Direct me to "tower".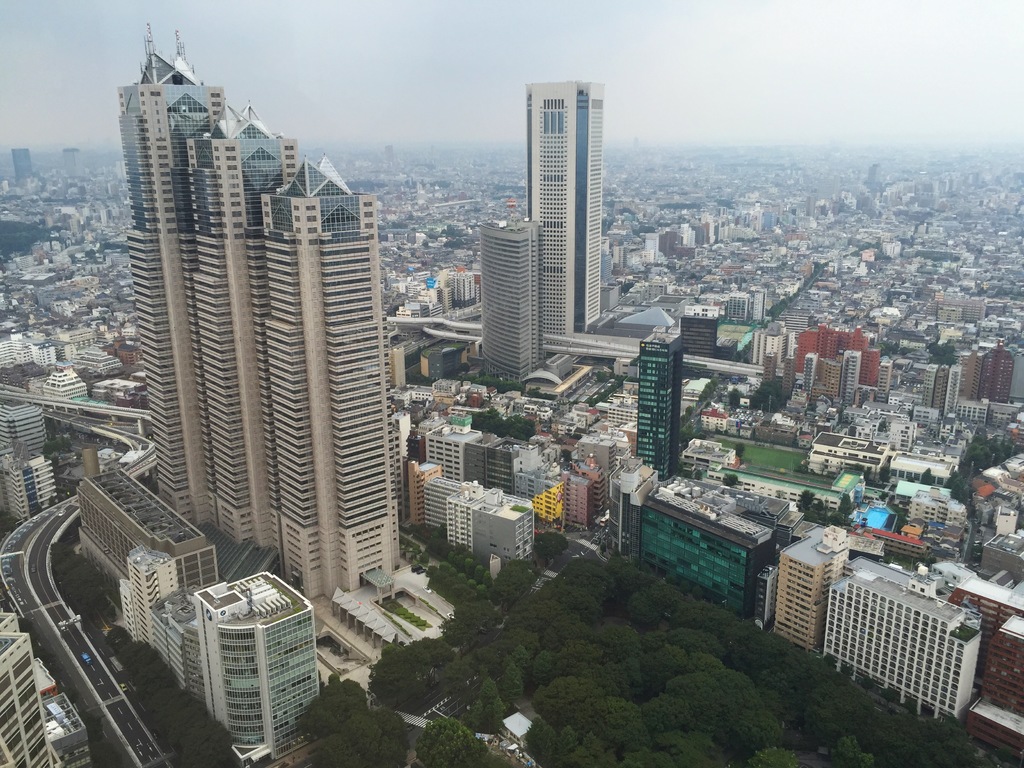
Direction: BBox(475, 214, 542, 389).
